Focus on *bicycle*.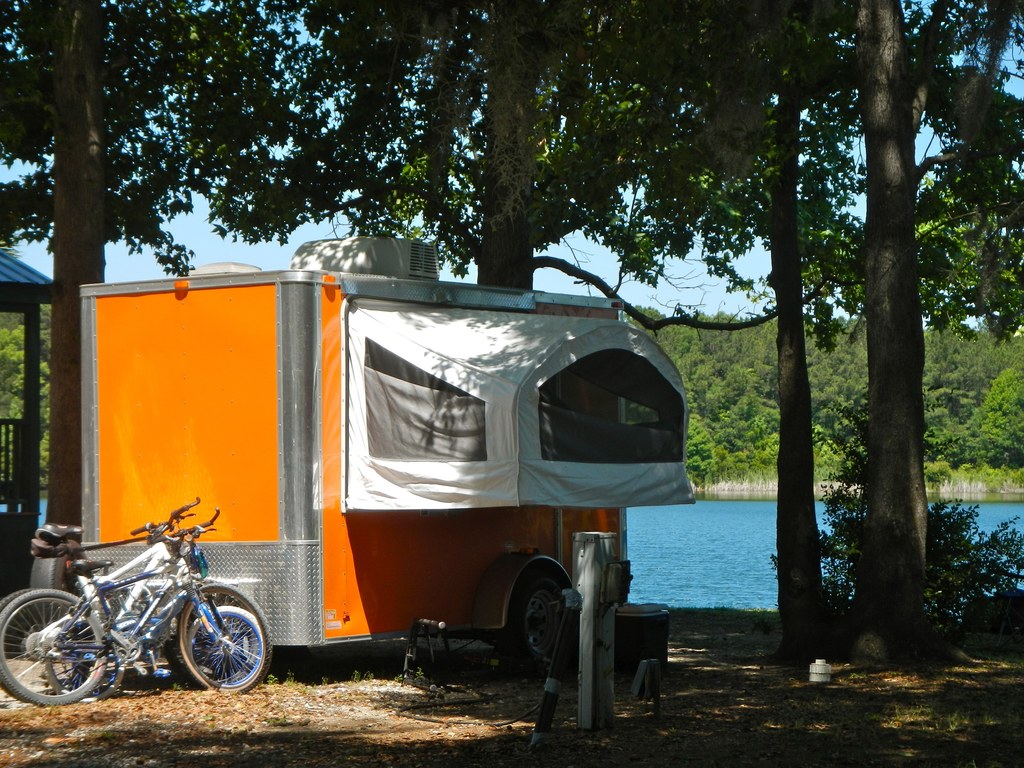
Focused at l=0, t=492, r=269, b=710.
